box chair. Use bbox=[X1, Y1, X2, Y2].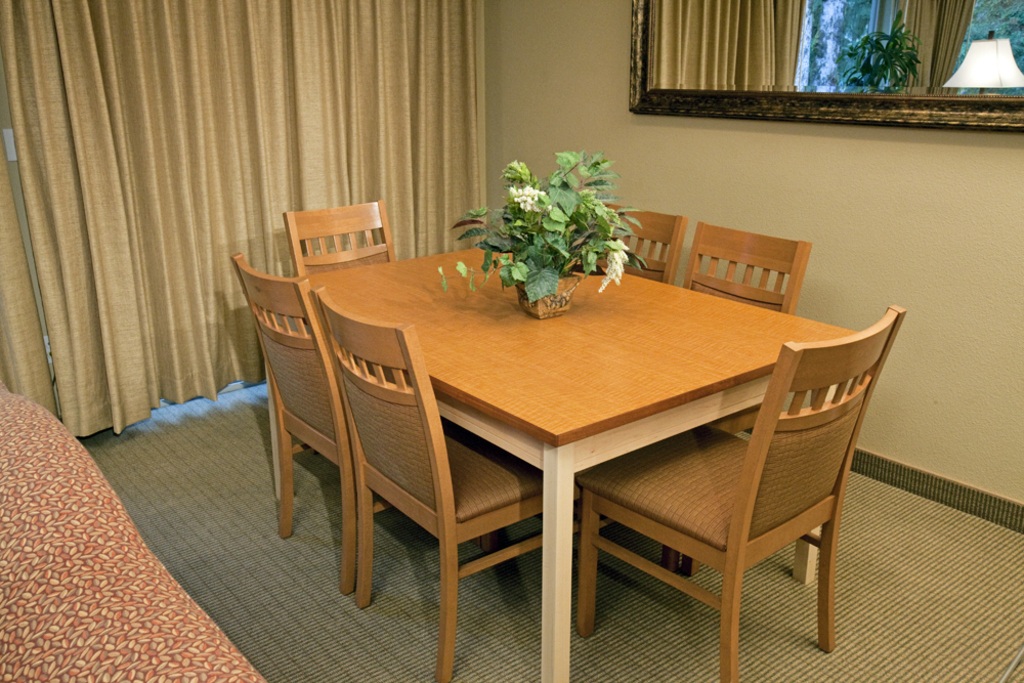
bbox=[574, 304, 906, 682].
